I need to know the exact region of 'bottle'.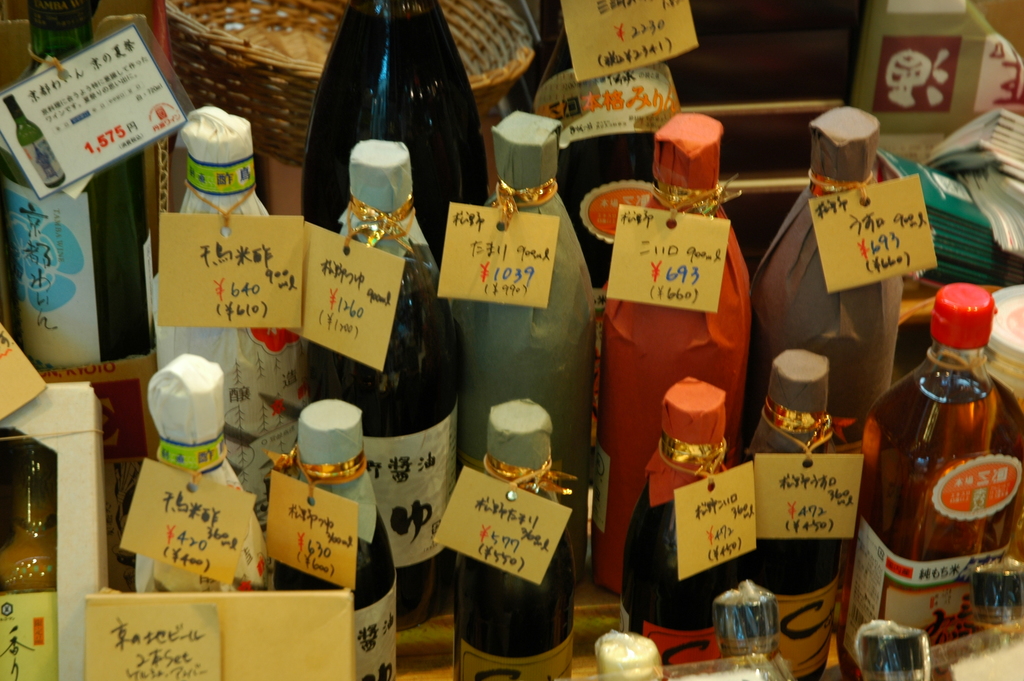
Region: select_region(858, 621, 936, 680).
